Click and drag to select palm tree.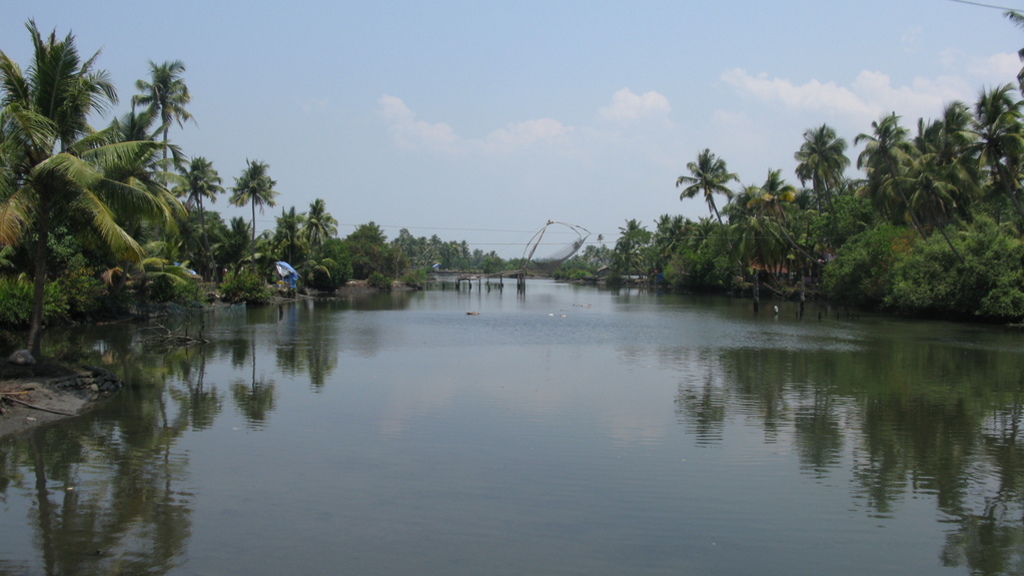
Selection: {"left": 919, "top": 107, "right": 987, "bottom": 245}.
